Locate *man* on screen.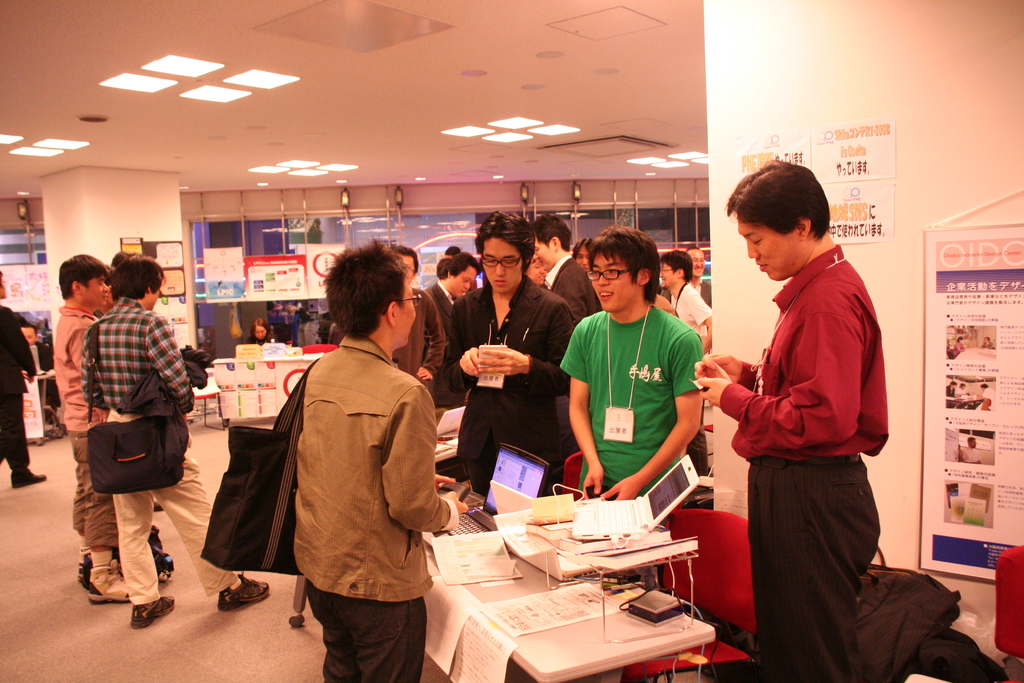
On screen at (left=0, top=273, right=49, bottom=491).
